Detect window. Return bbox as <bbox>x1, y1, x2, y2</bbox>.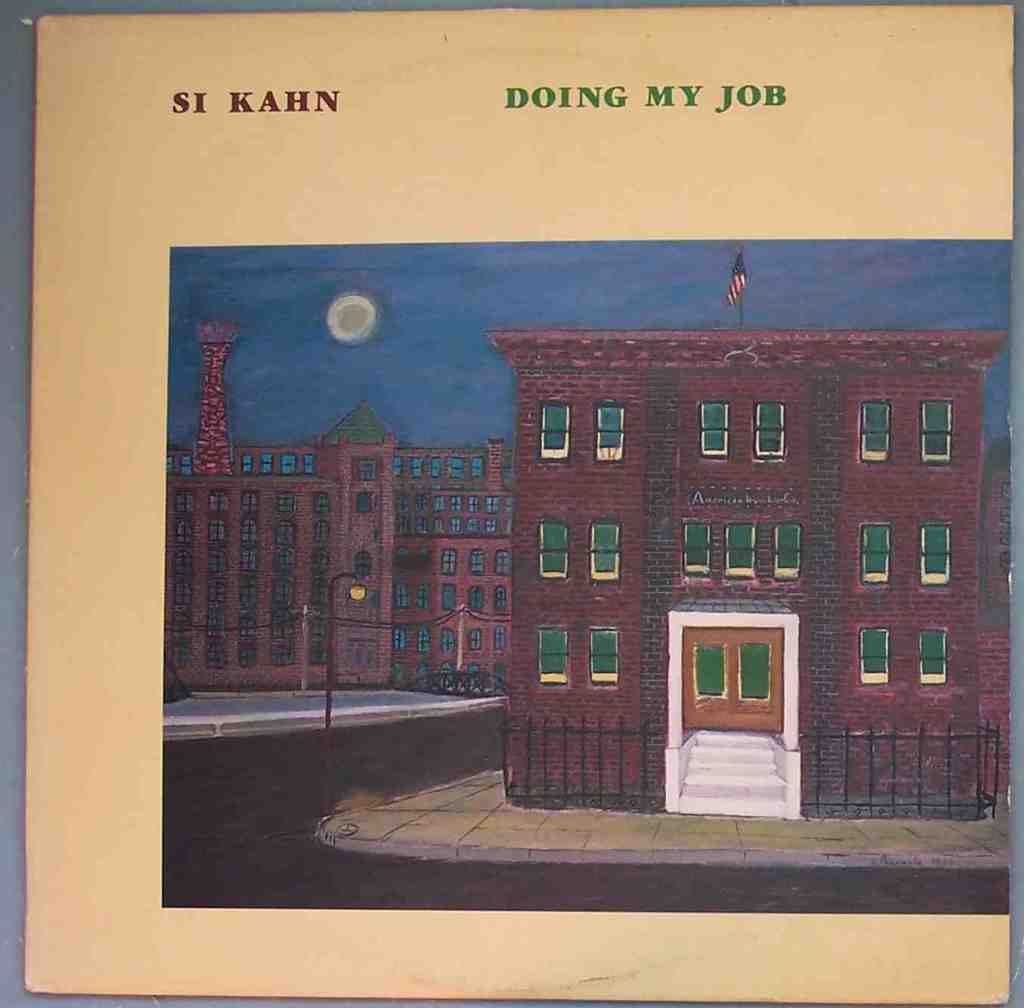
<bbox>540, 623, 571, 689</bbox>.
